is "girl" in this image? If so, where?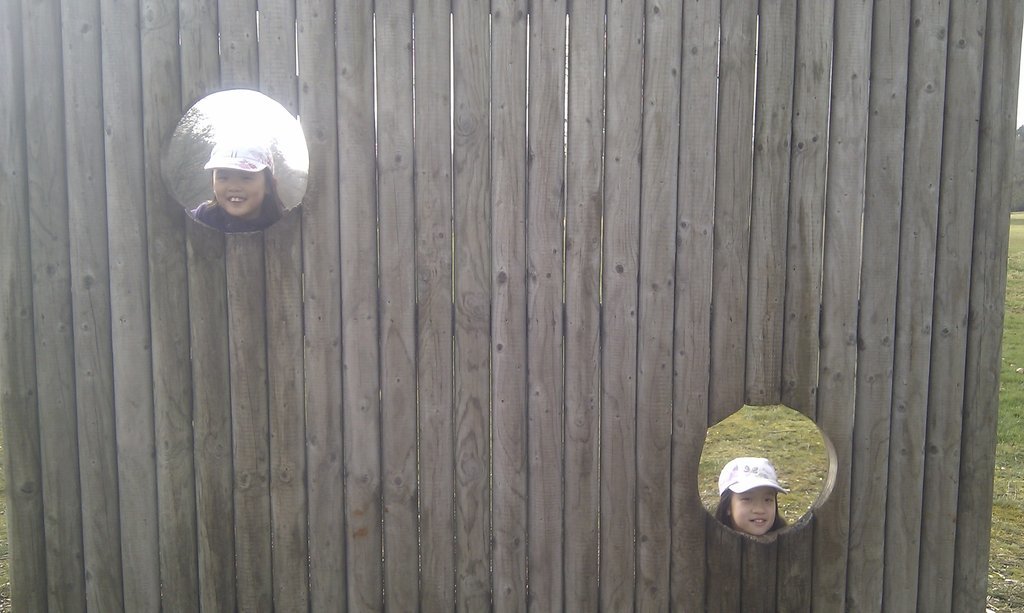
Yes, at select_region(192, 135, 288, 229).
